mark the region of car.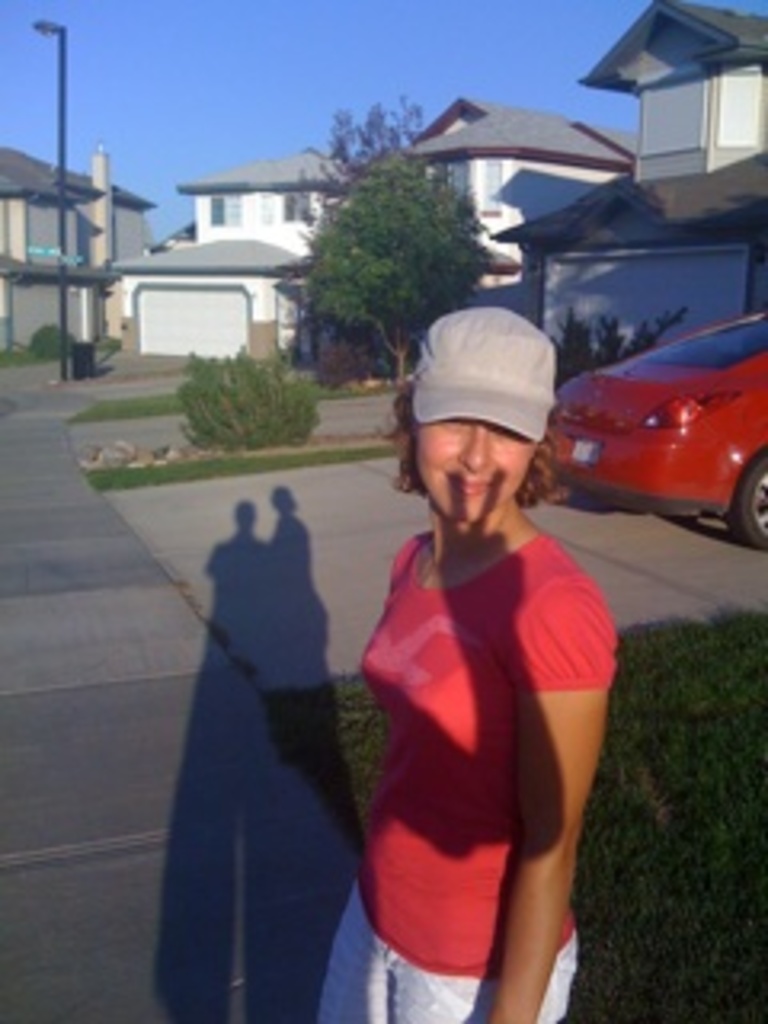
Region: bbox(531, 320, 755, 522).
